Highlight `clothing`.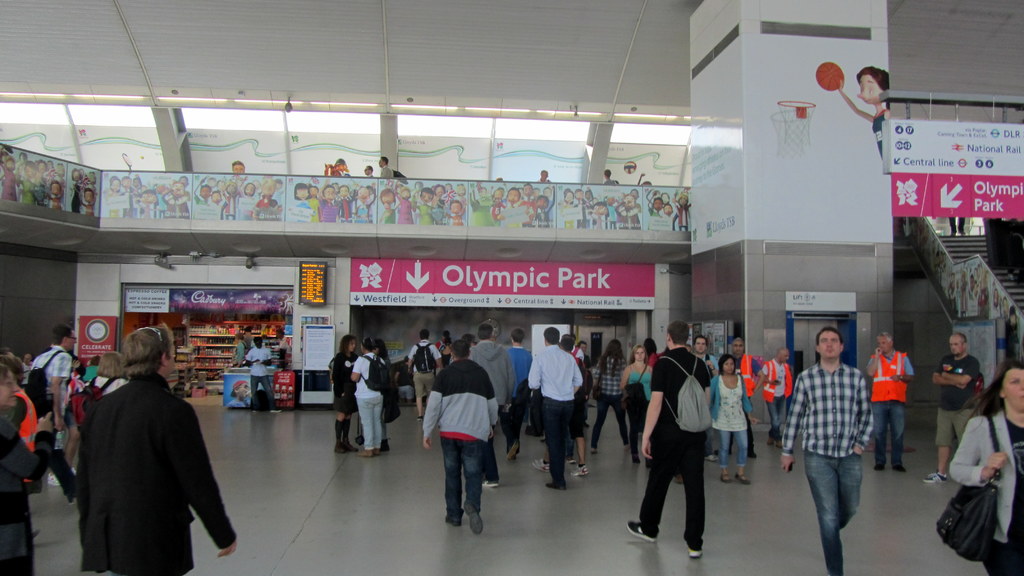
Highlighted region: (470,344,518,491).
